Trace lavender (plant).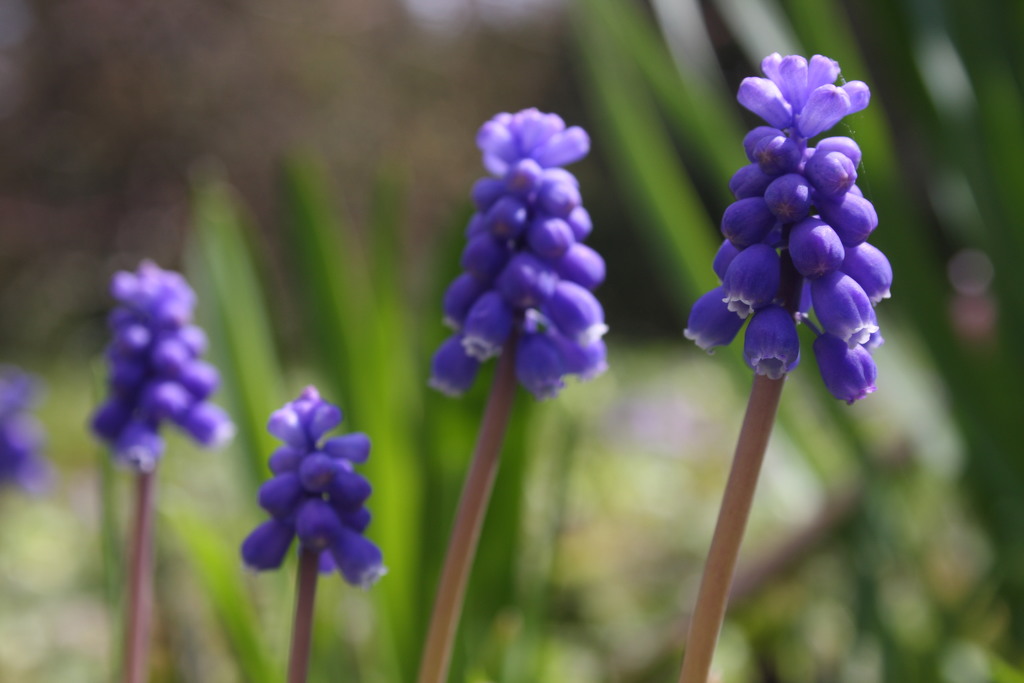
Traced to [0, 363, 38, 510].
